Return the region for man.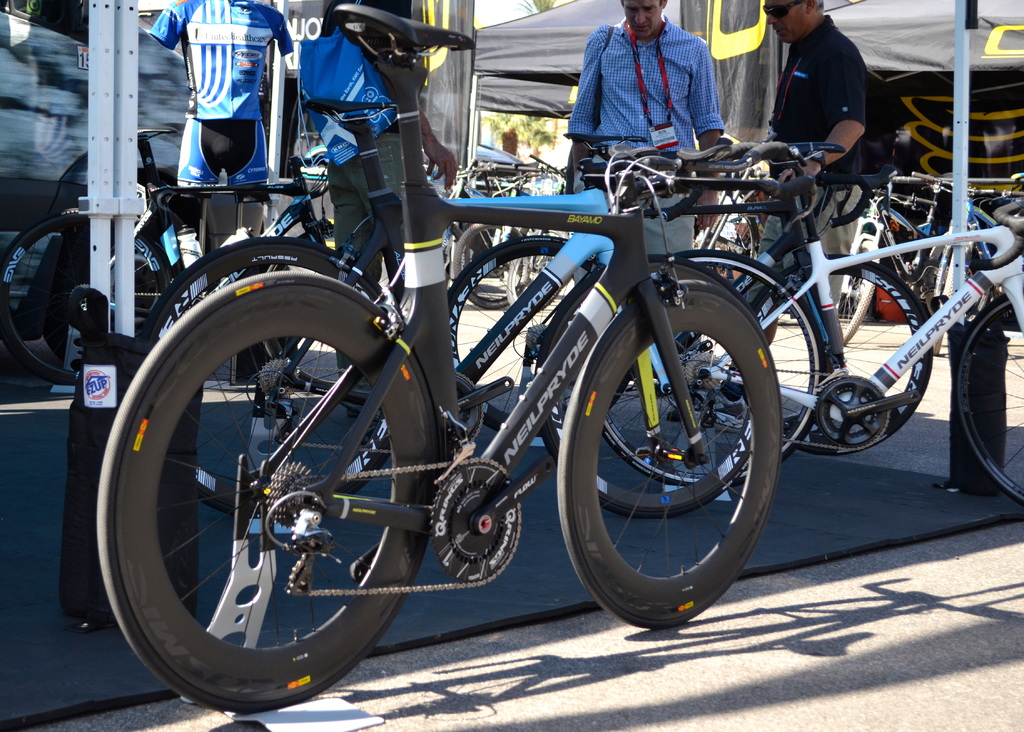
box=[564, 0, 725, 388].
